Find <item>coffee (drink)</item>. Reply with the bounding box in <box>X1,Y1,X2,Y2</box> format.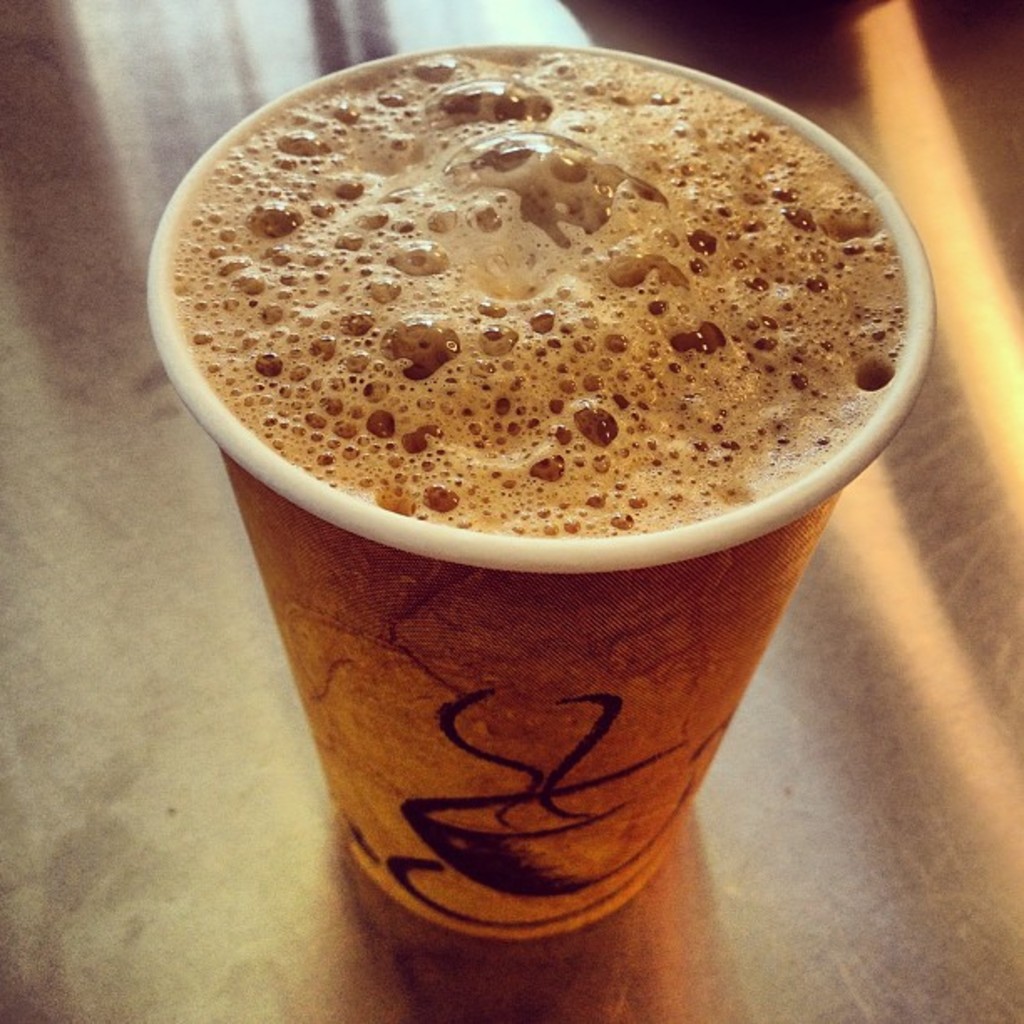
<box>171,38,940,999</box>.
